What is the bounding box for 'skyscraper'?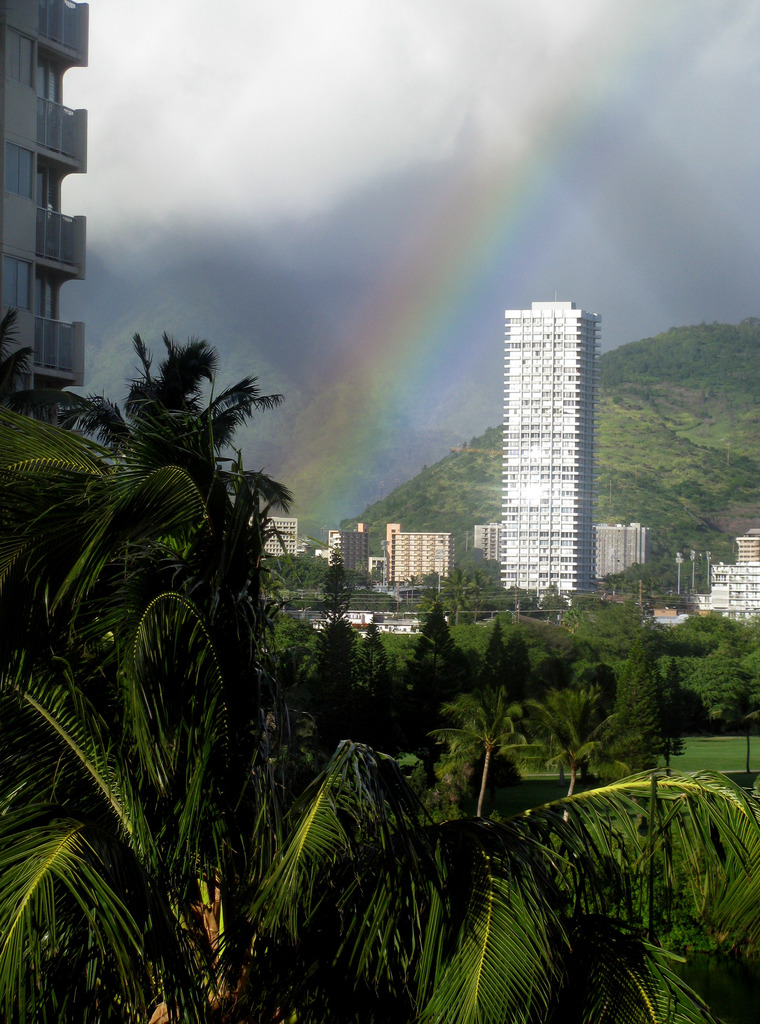
l=389, t=514, r=459, b=584.
